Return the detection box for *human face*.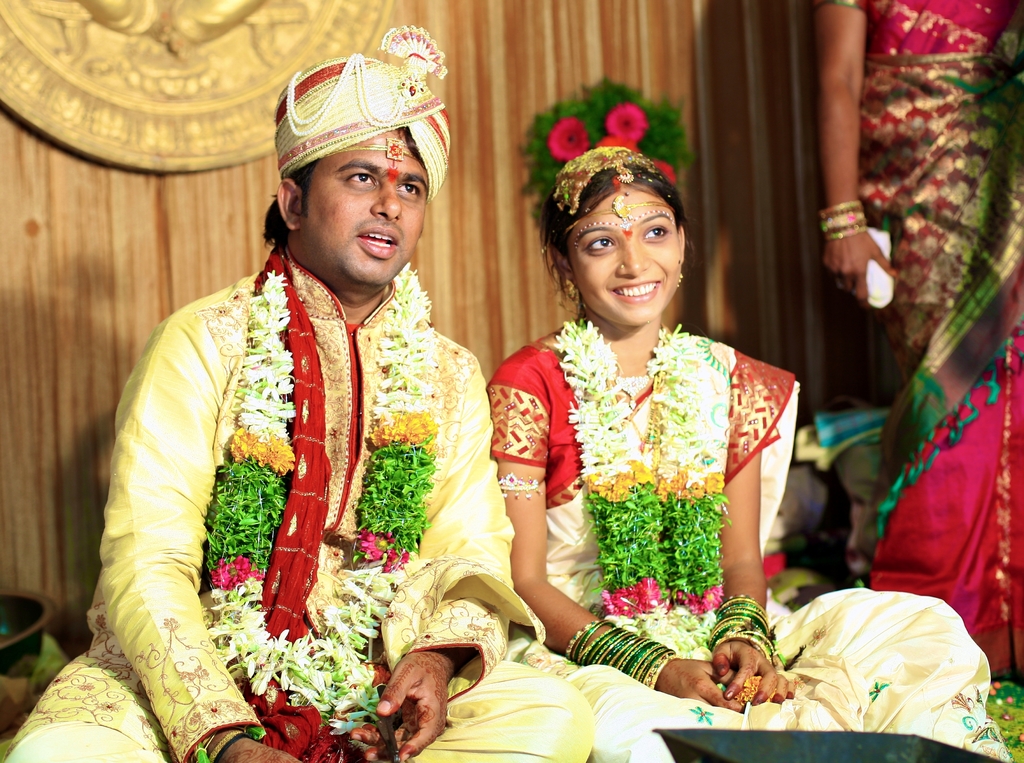
<bbox>307, 124, 428, 286</bbox>.
